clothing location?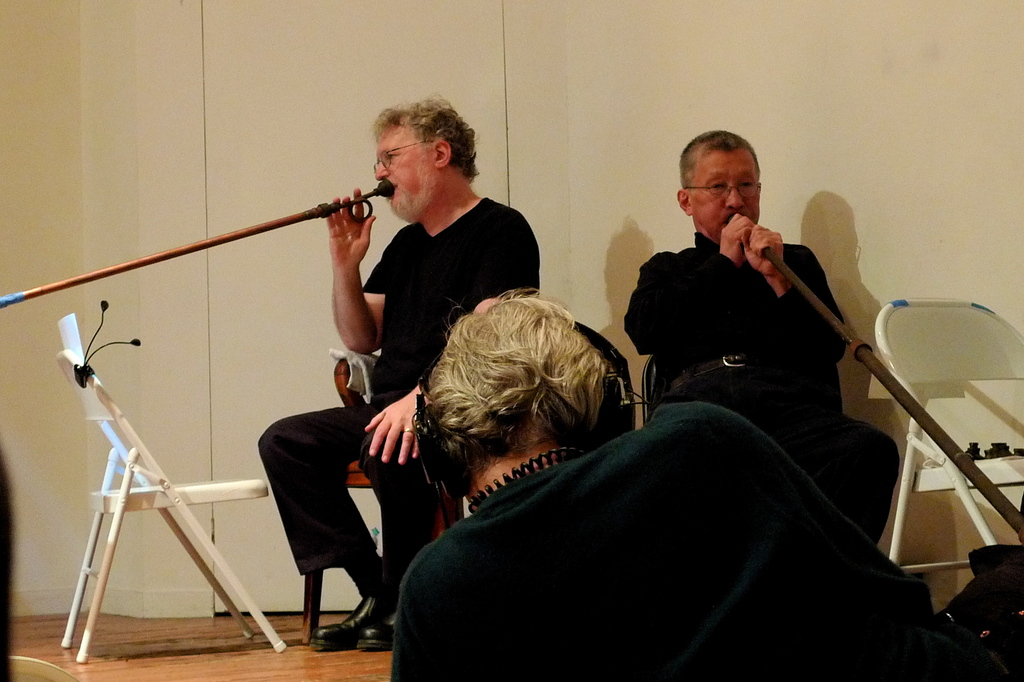
352,347,959,681
